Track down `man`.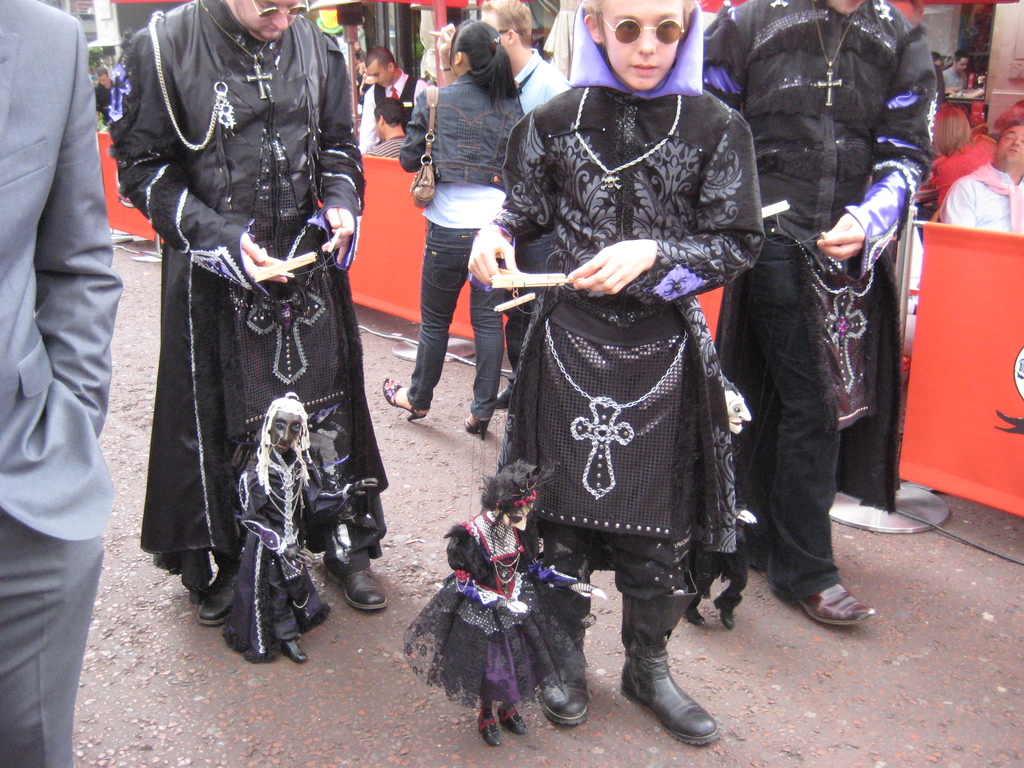
Tracked to 432, 0, 578, 410.
